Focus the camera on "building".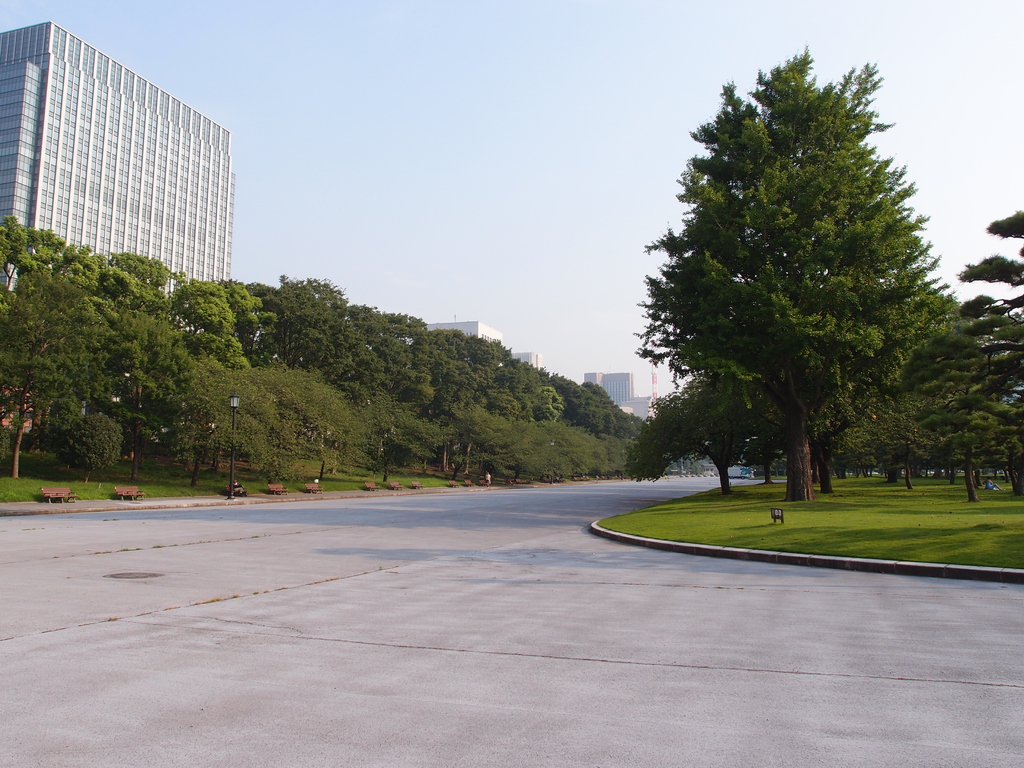
Focus region: (0,19,238,338).
